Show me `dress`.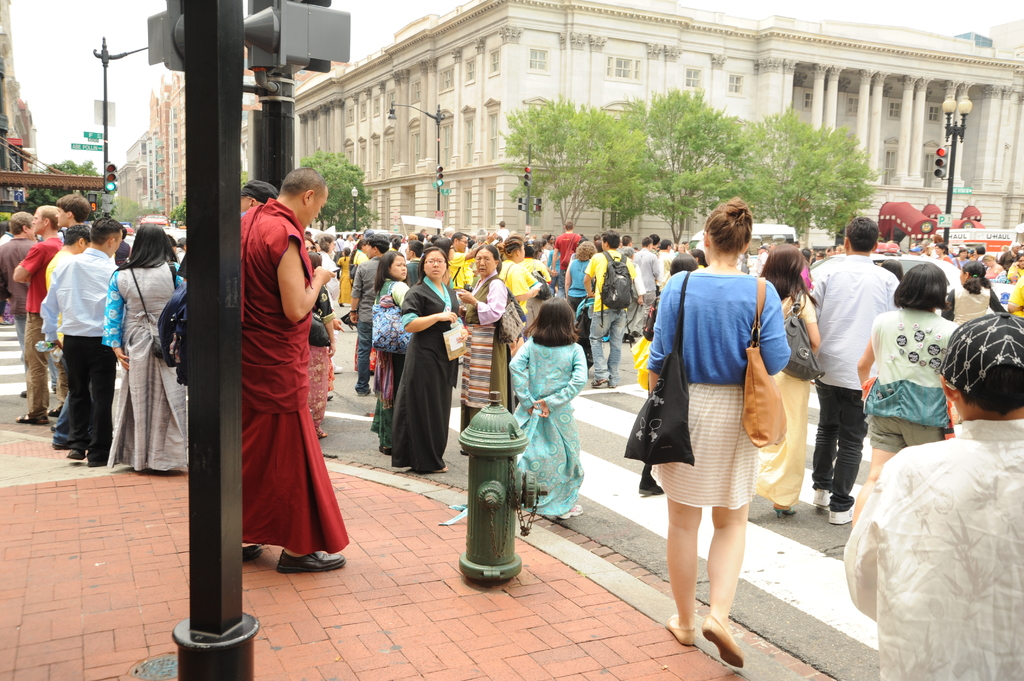
`dress` is here: detection(505, 333, 591, 518).
